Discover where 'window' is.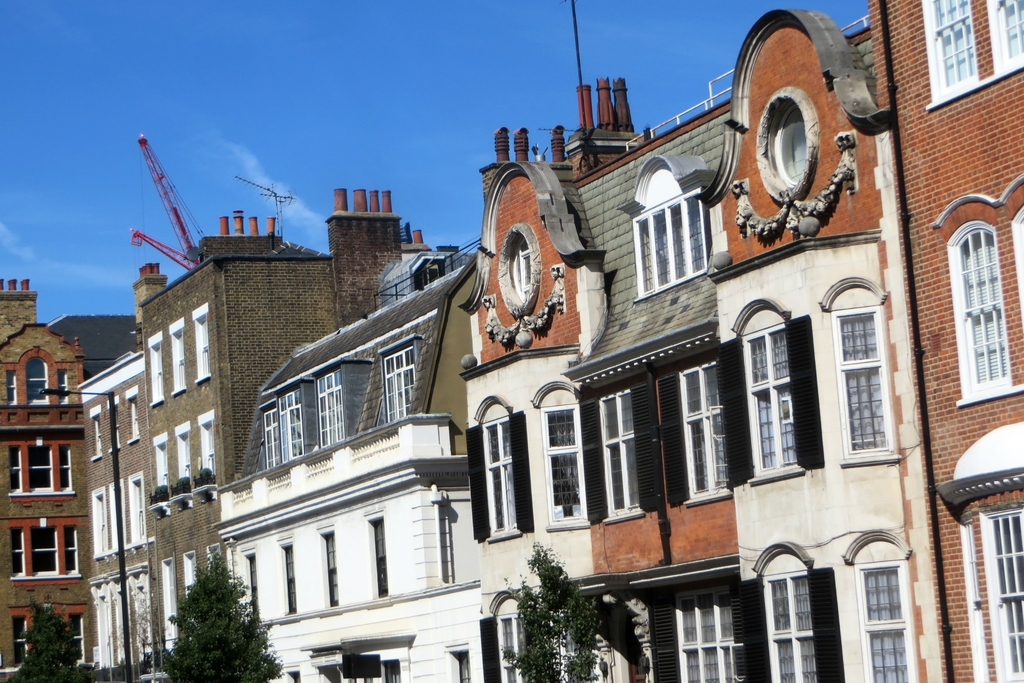
Discovered at 244,557,259,625.
